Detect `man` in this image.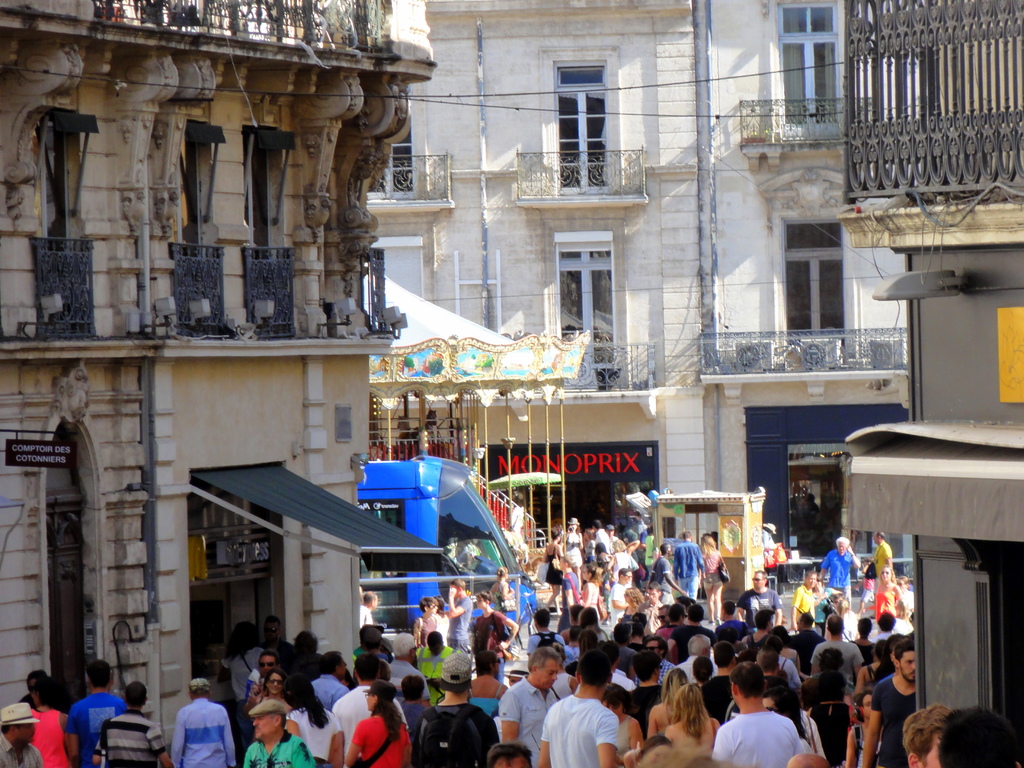
Detection: (left=353, top=589, right=380, bottom=628).
